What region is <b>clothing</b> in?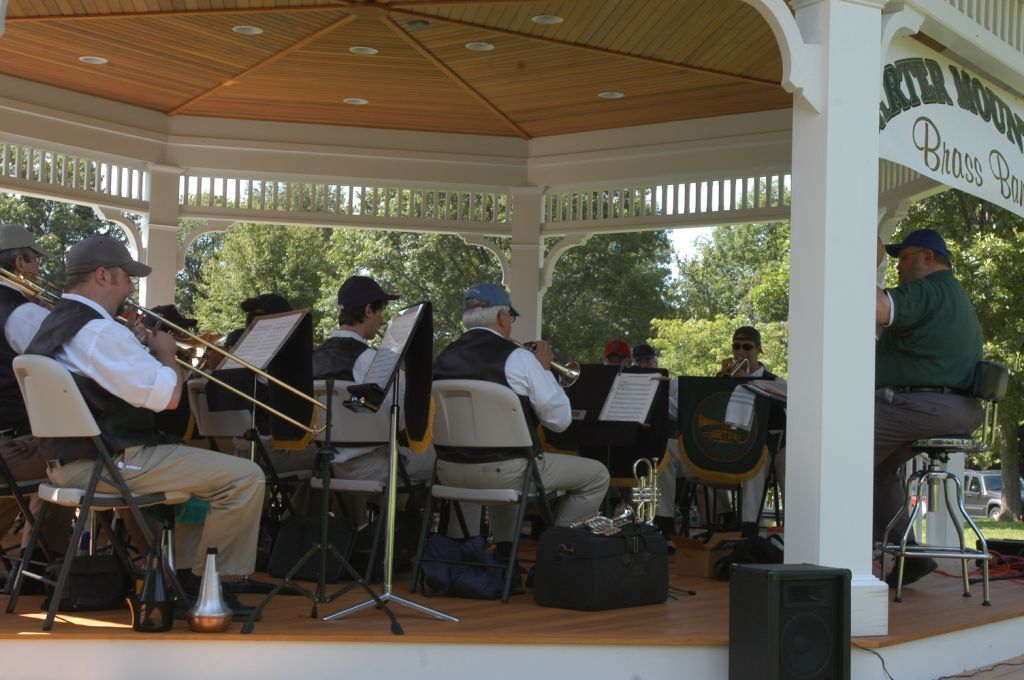
<region>712, 366, 786, 526</region>.
